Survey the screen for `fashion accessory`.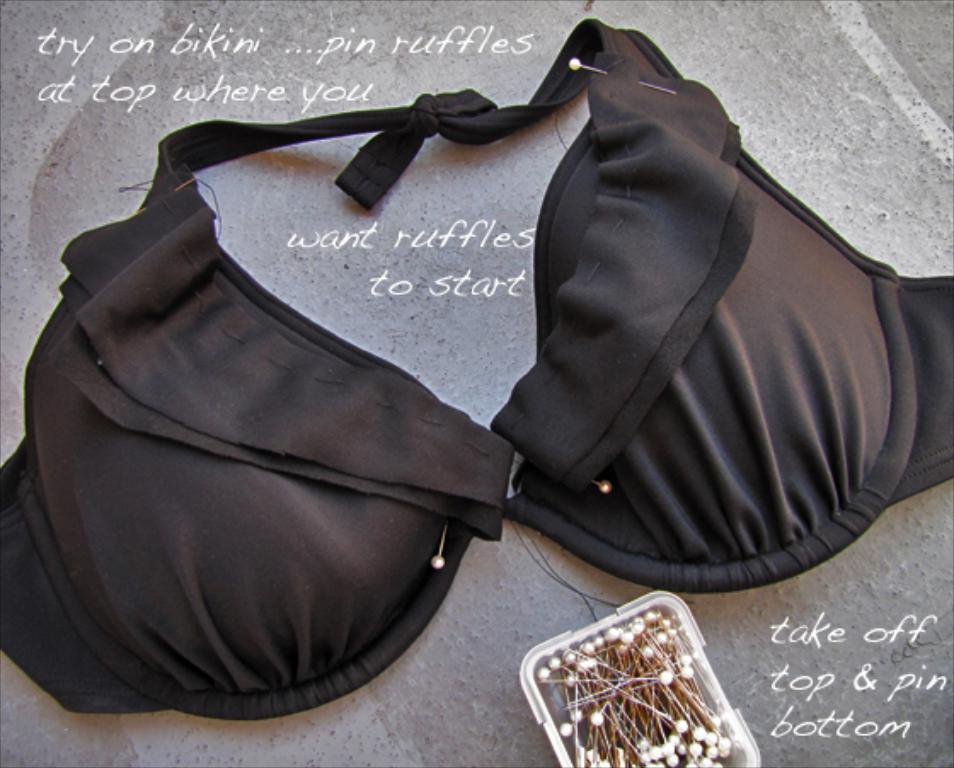
Survey found: Rect(0, 15, 952, 724).
